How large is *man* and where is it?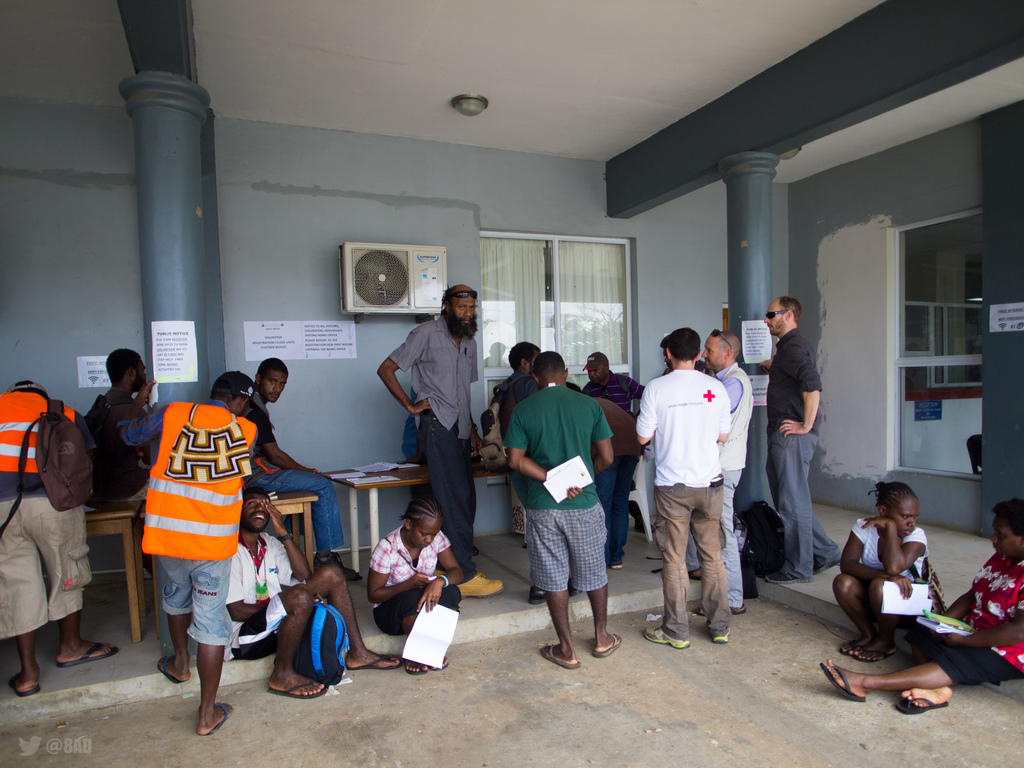
Bounding box: bbox=(767, 289, 850, 582).
